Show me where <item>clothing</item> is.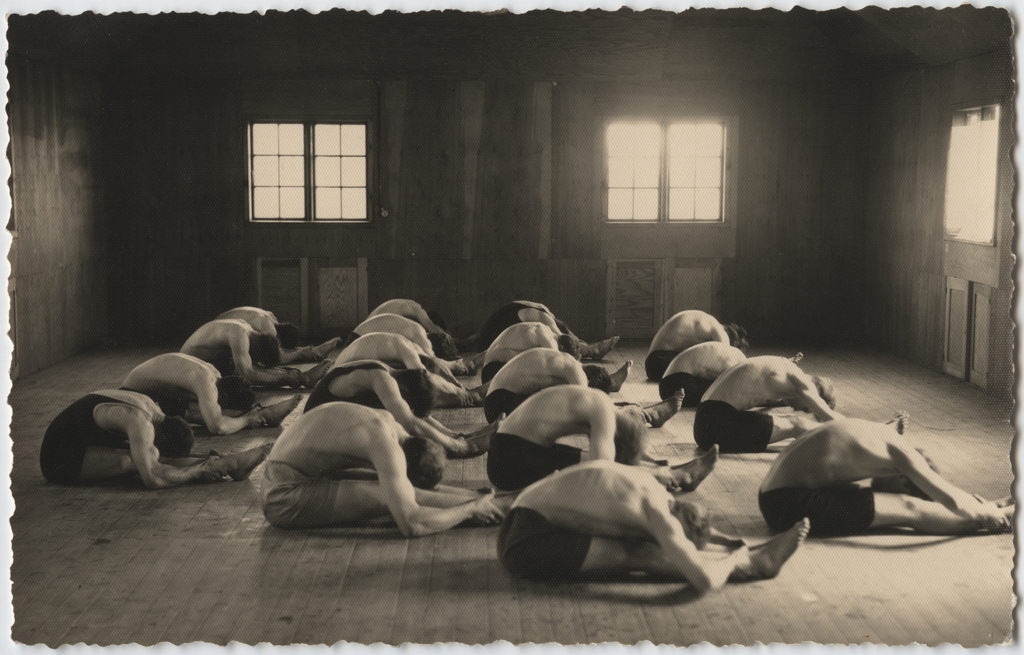
<item>clothing</item> is at (487,431,584,490).
